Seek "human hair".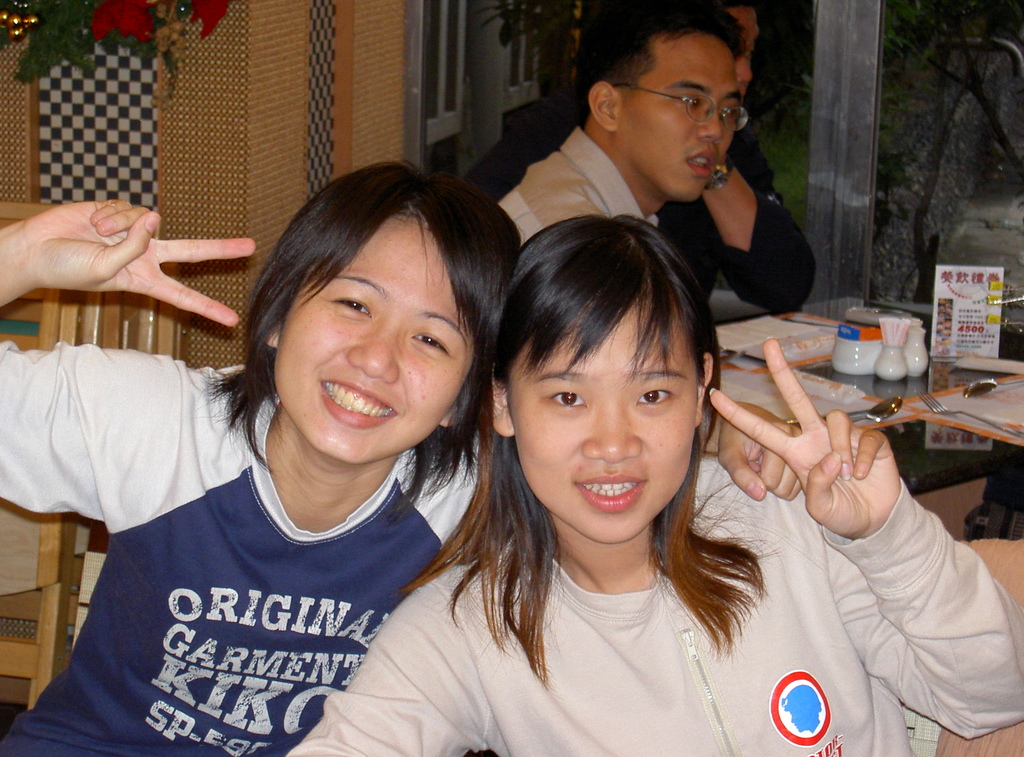
x1=462, y1=189, x2=742, y2=660.
